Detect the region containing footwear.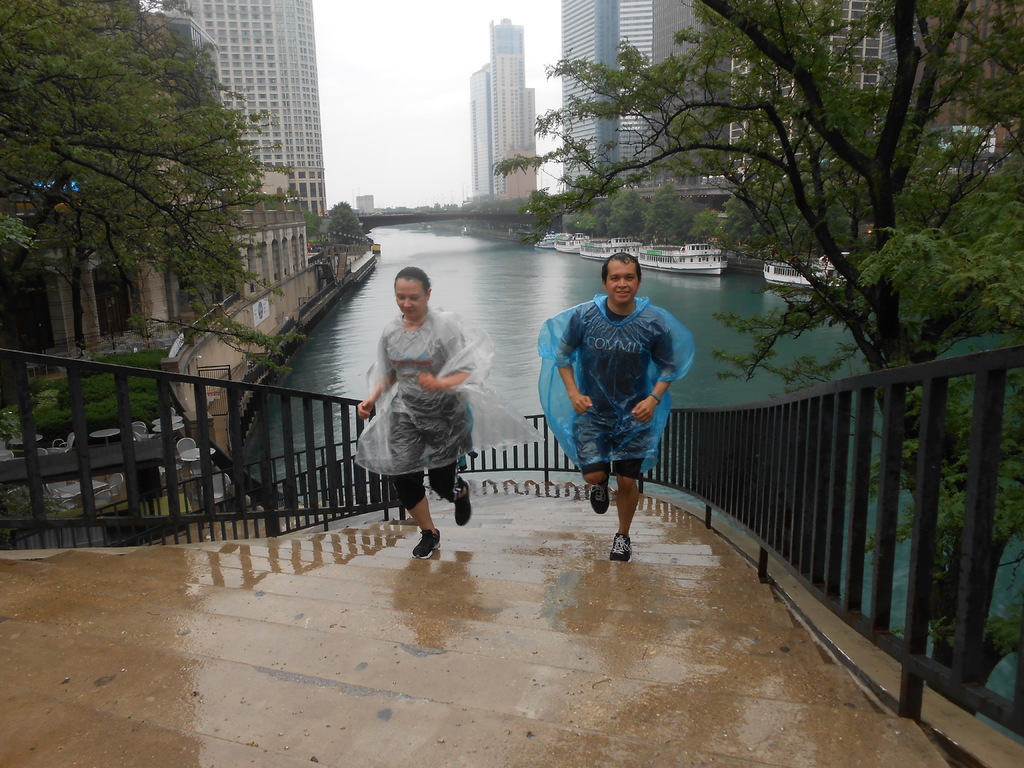
588:483:607:520.
